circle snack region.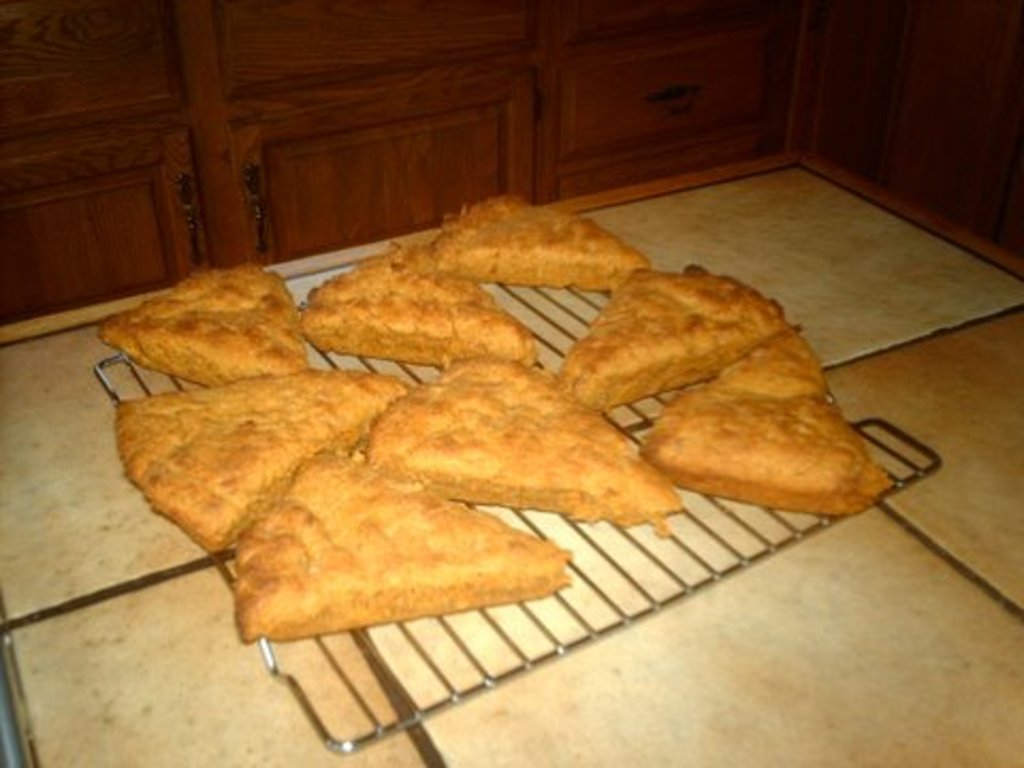
Region: select_region(94, 188, 896, 651).
